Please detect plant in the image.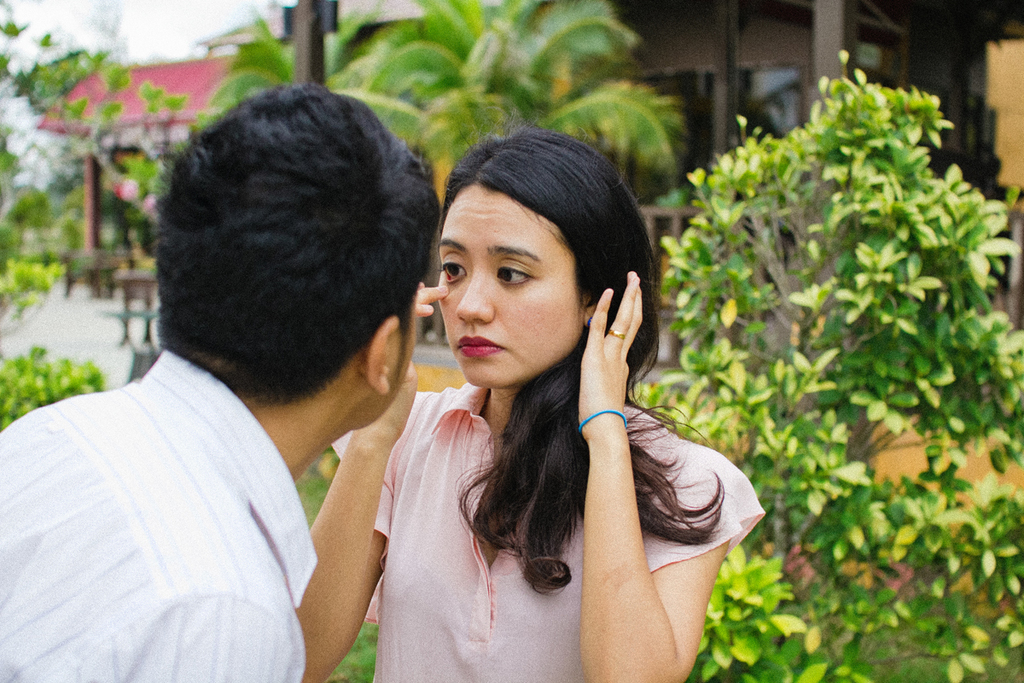
box(323, 603, 383, 682).
